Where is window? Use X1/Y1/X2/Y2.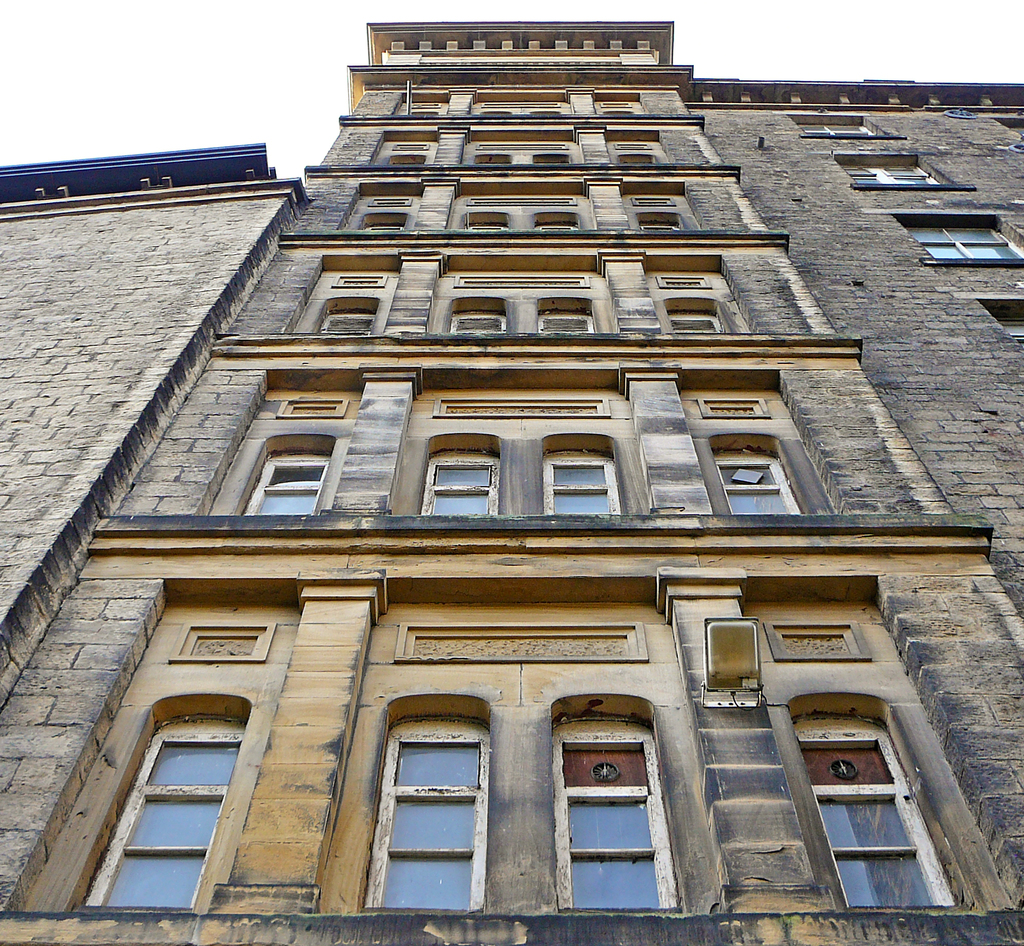
249/452/321/511.
